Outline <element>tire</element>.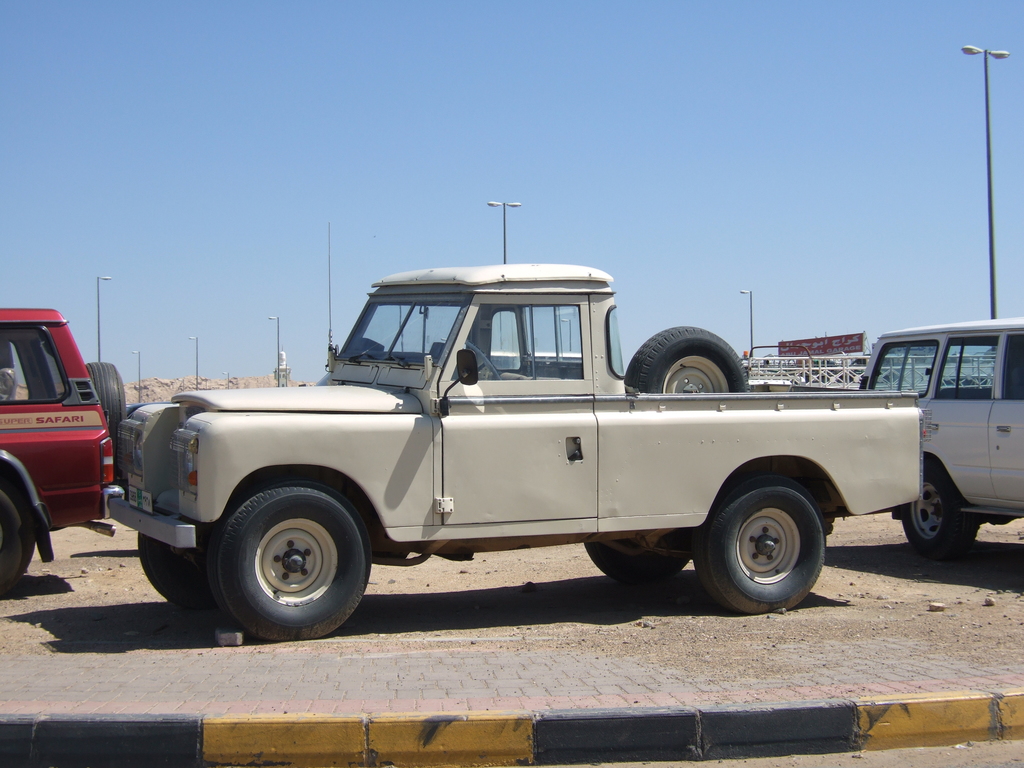
Outline: (left=888, top=460, right=975, bottom=554).
